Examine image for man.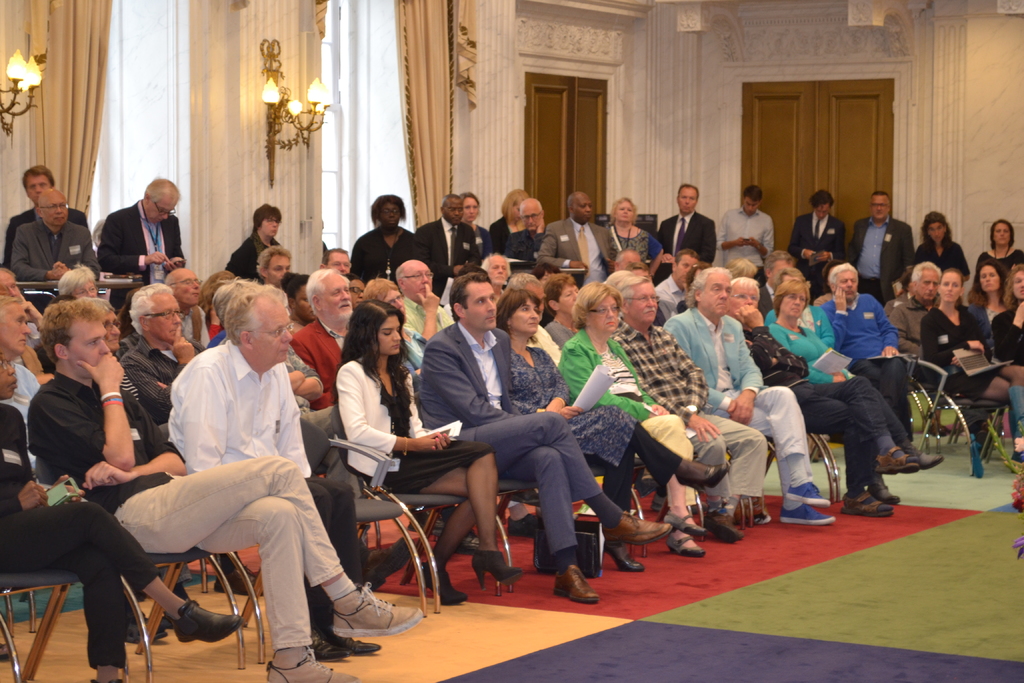
Examination result: <box>118,277,195,429</box>.
